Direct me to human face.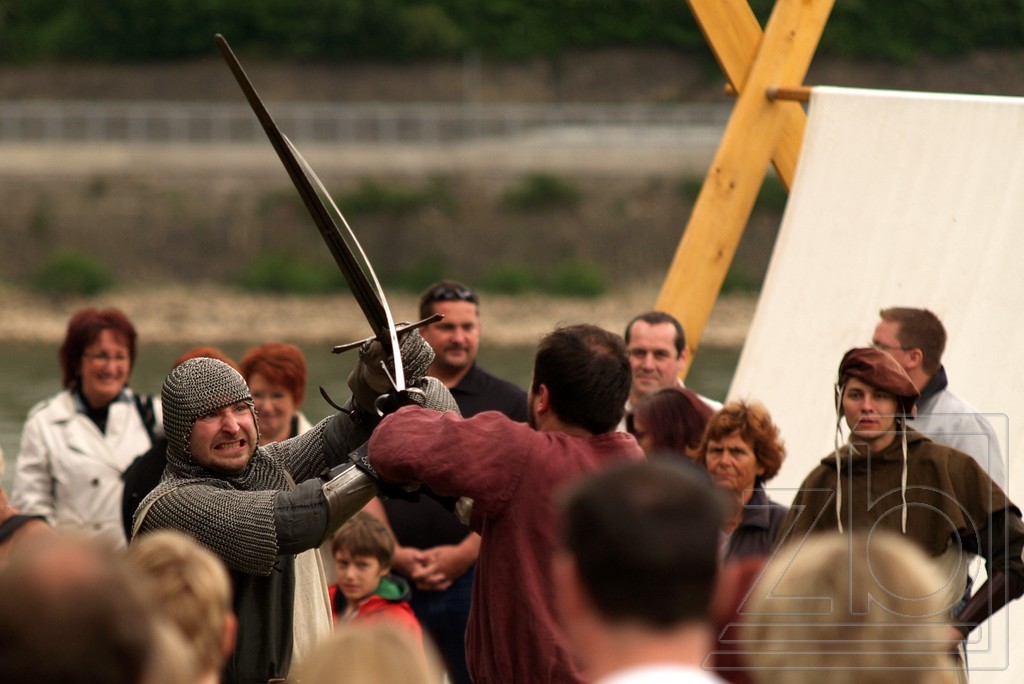
Direction: BBox(838, 383, 896, 434).
